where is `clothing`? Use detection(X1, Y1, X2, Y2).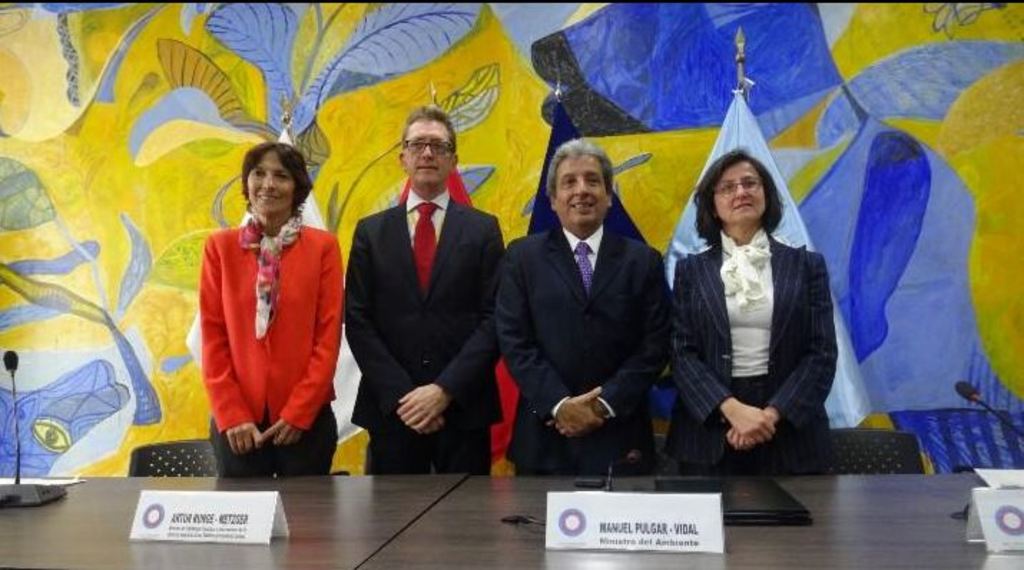
detection(493, 218, 673, 481).
